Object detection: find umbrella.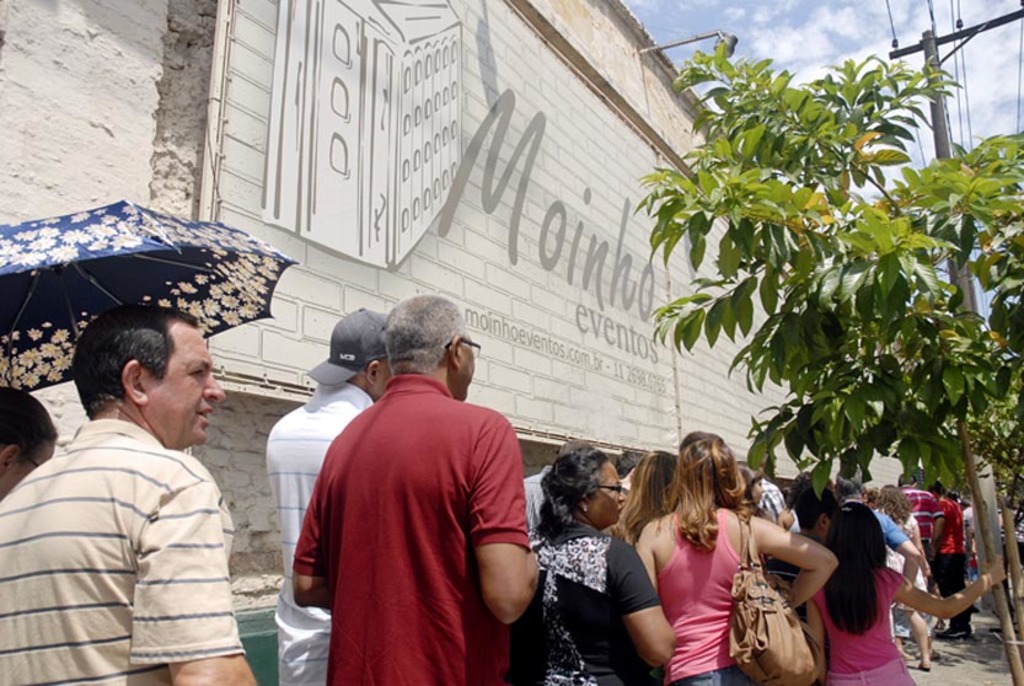
bbox=(0, 195, 299, 400).
